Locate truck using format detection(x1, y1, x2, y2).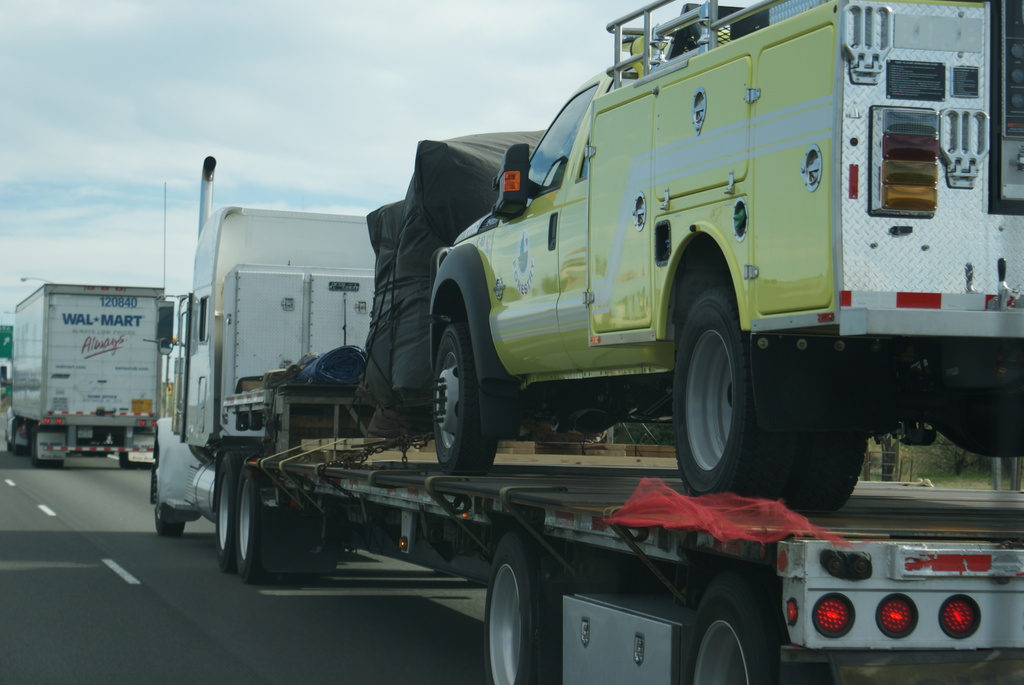
detection(10, 284, 178, 473).
